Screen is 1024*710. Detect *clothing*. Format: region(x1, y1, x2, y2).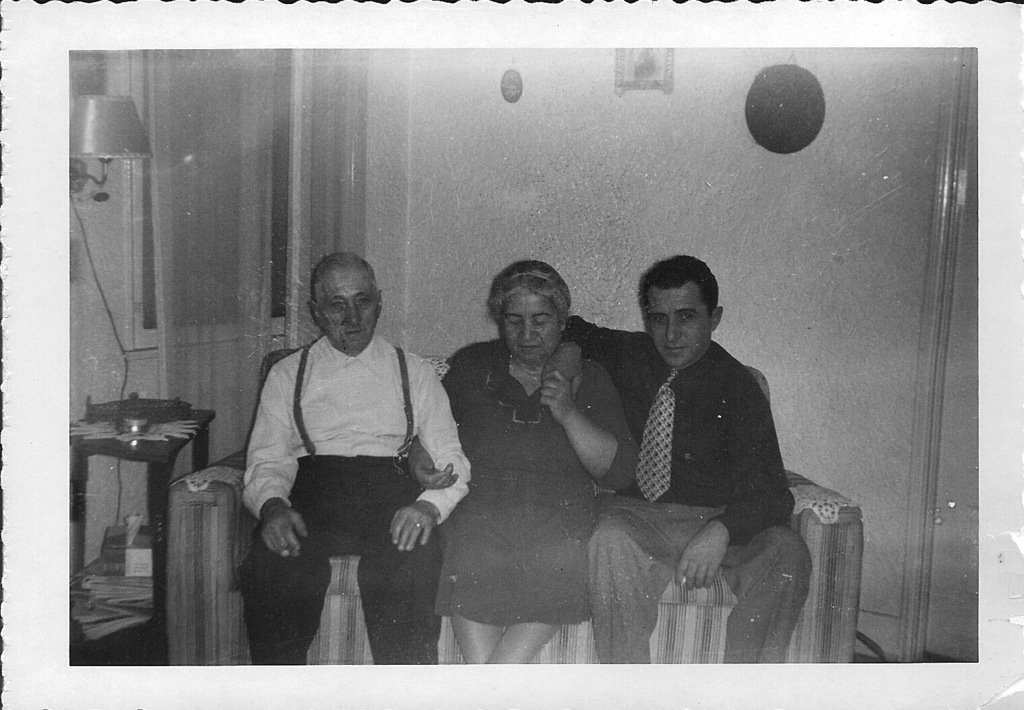
region(435, 333, 643, 628).
